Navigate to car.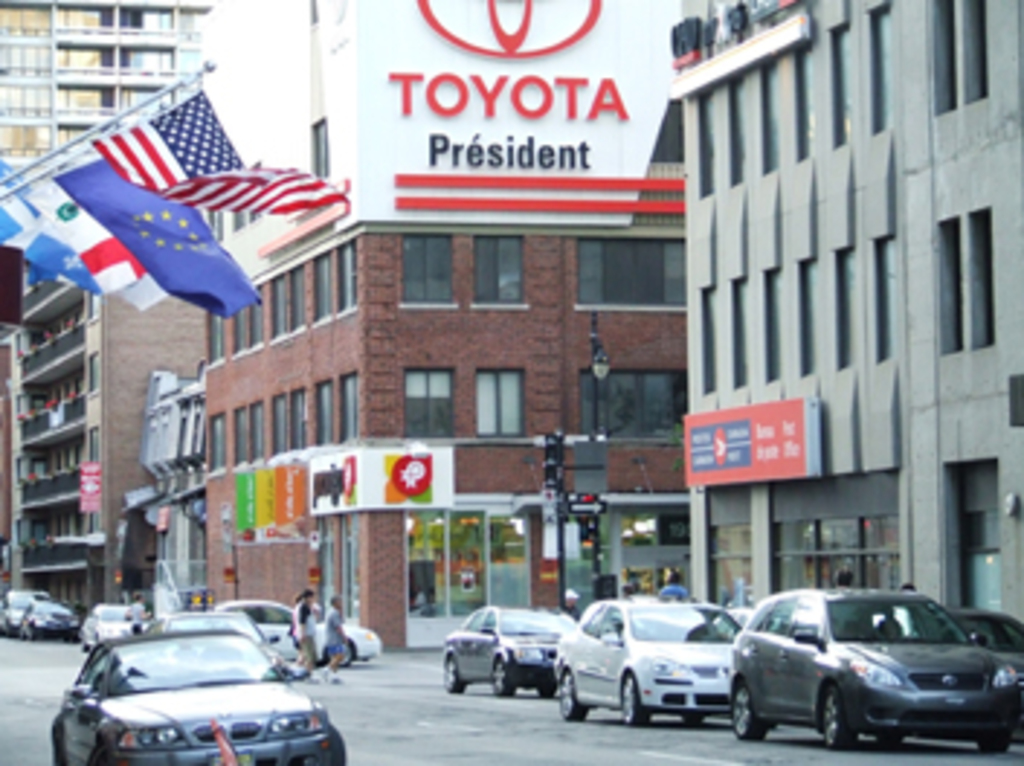
Navigation target: box(949, 606, 1021, 667).
